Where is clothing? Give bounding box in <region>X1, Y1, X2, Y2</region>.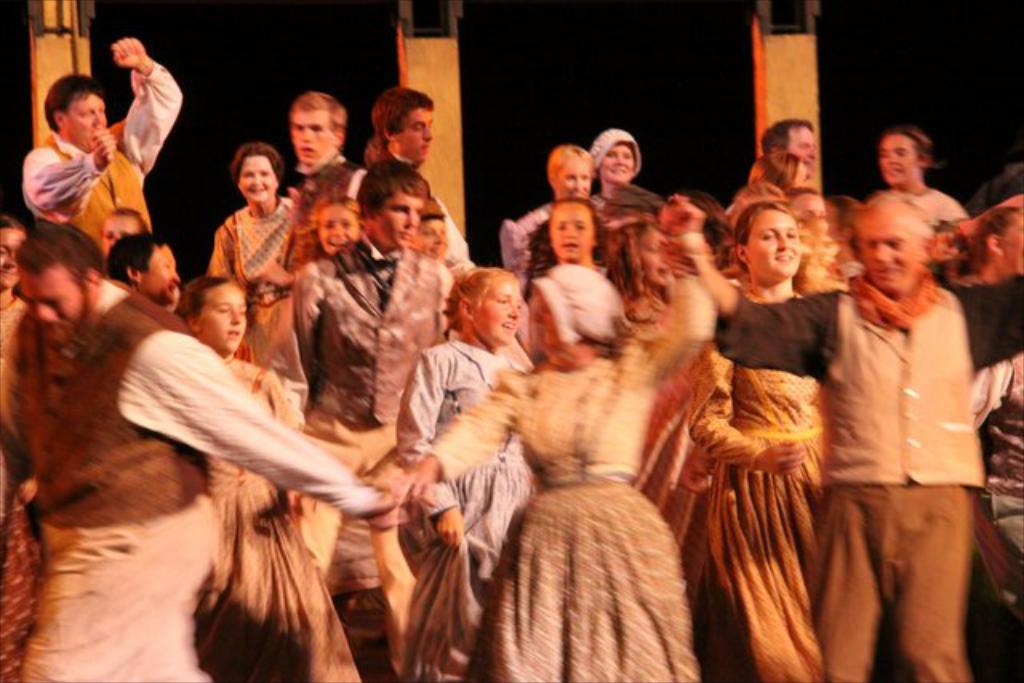
<region>210, 195, 299, 374</region>.
